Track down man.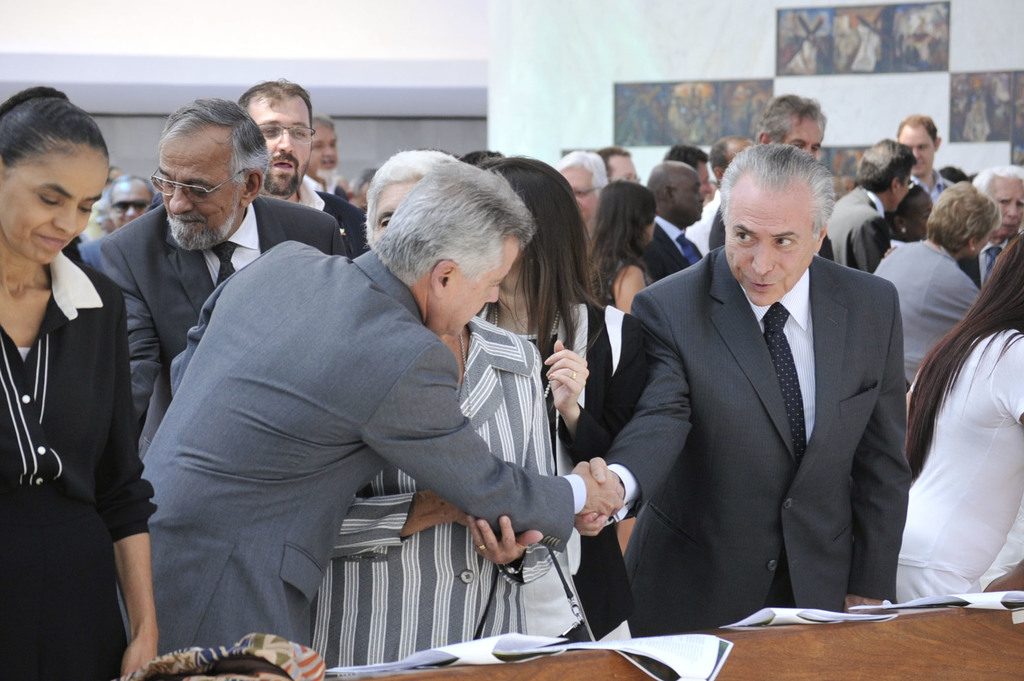
Tracked to 967/159/1023/275.
